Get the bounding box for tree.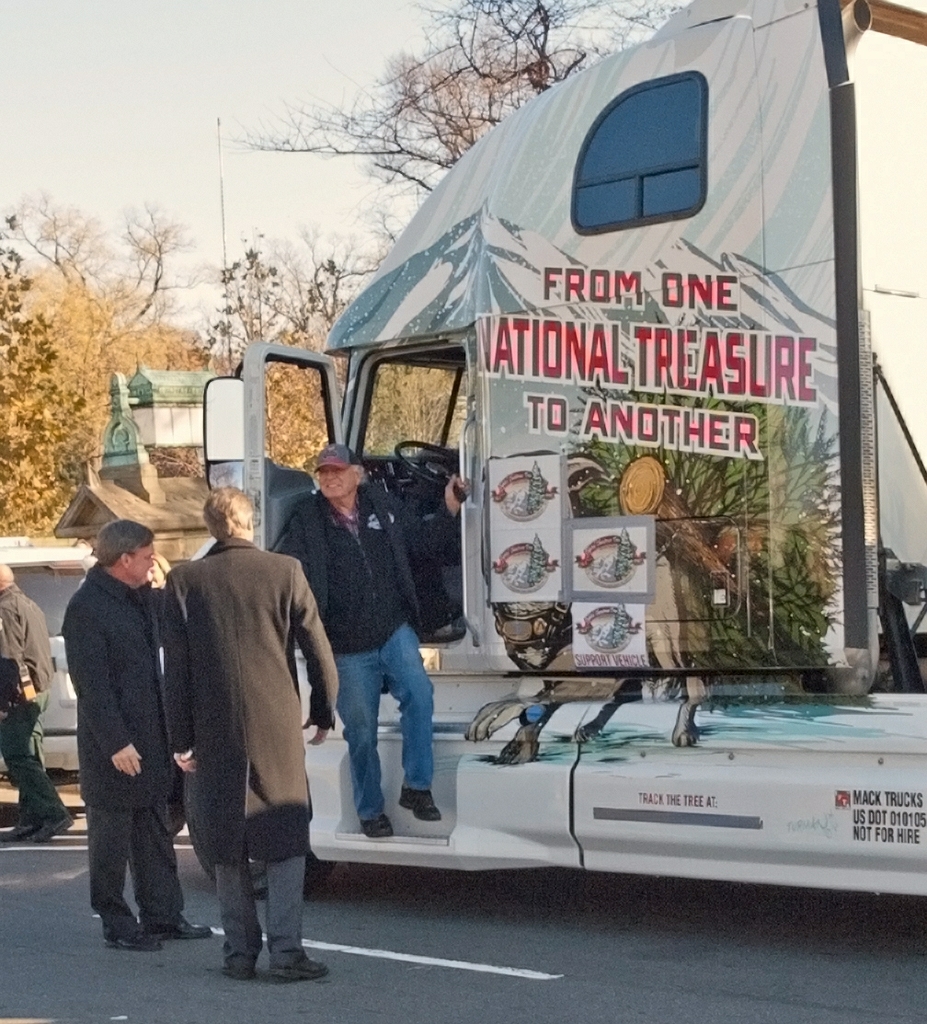
box(0, 190, 209, 548).
